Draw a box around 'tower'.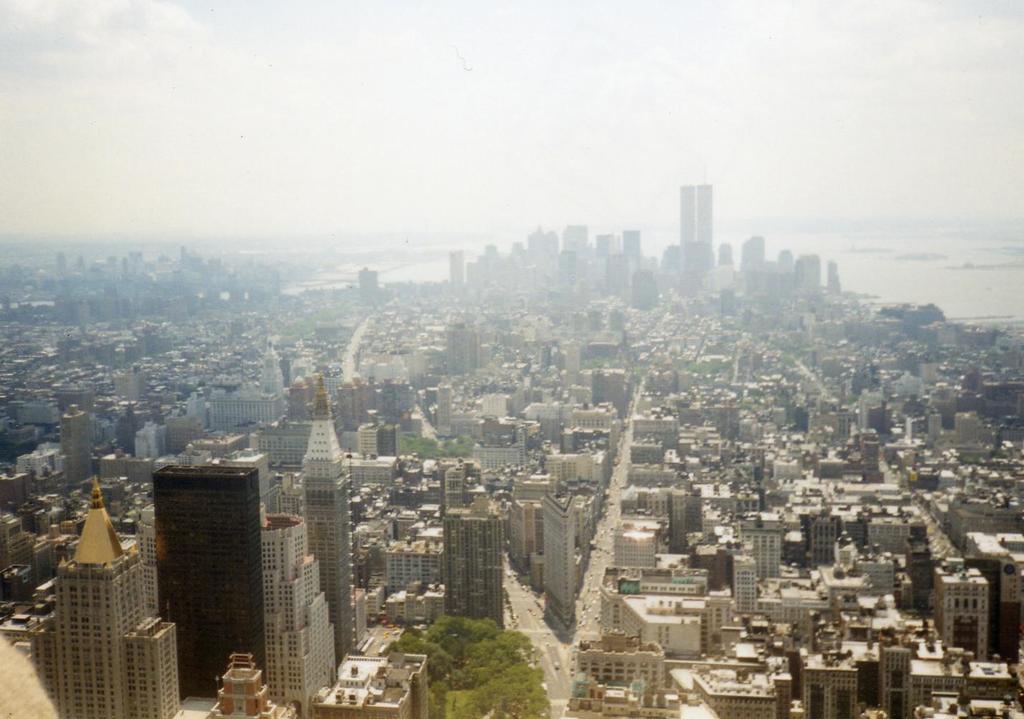
box(696, 170, 714, 249).
